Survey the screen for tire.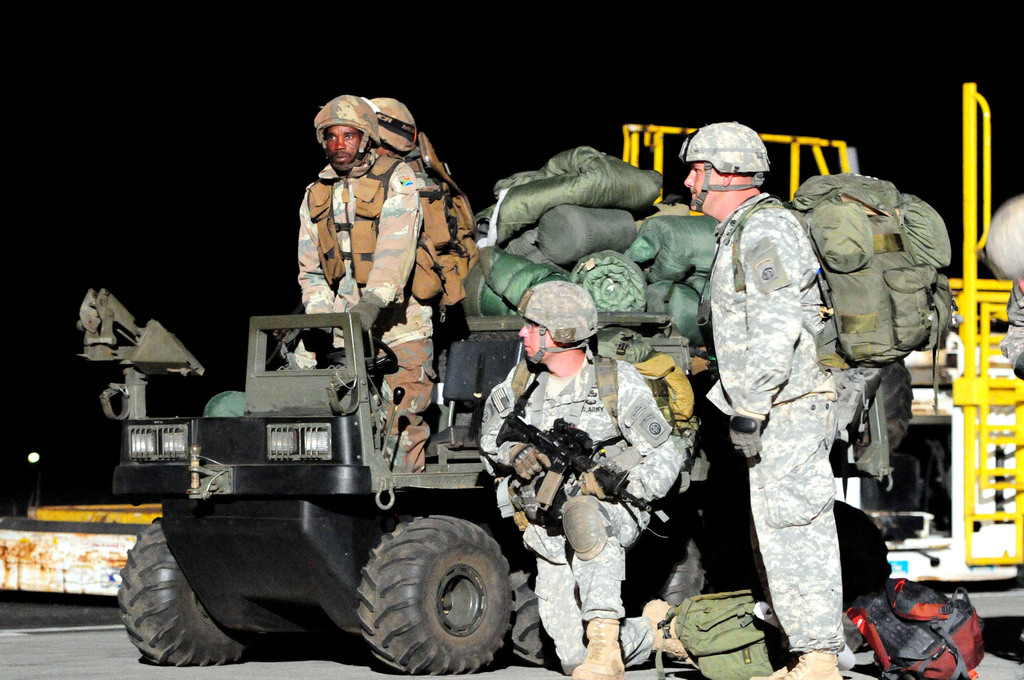
Survey found: (x1=891, y1=456, x2=926, y2=533).
